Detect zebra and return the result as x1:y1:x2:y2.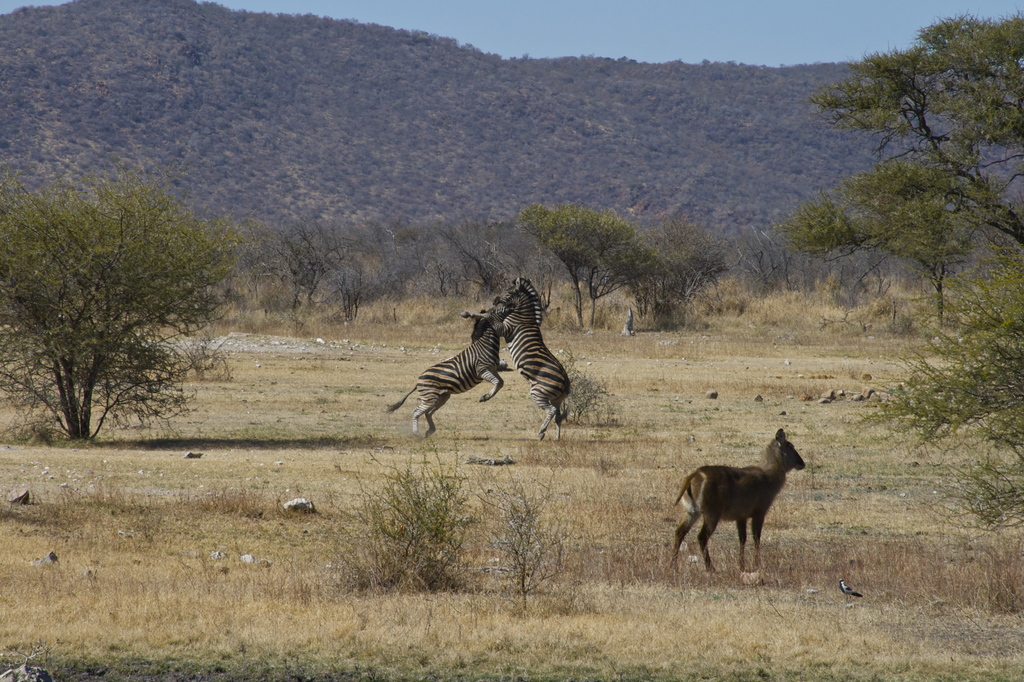
385:293:516:440.
